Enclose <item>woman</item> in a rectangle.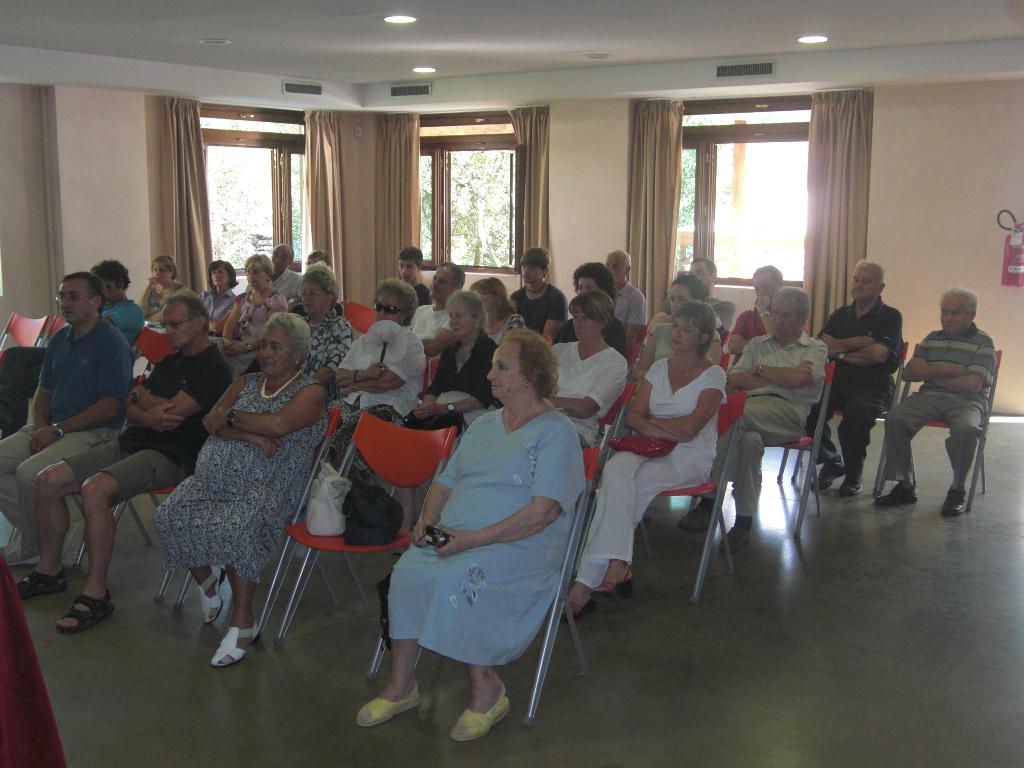
bbox(322, 275, 436, 490).
